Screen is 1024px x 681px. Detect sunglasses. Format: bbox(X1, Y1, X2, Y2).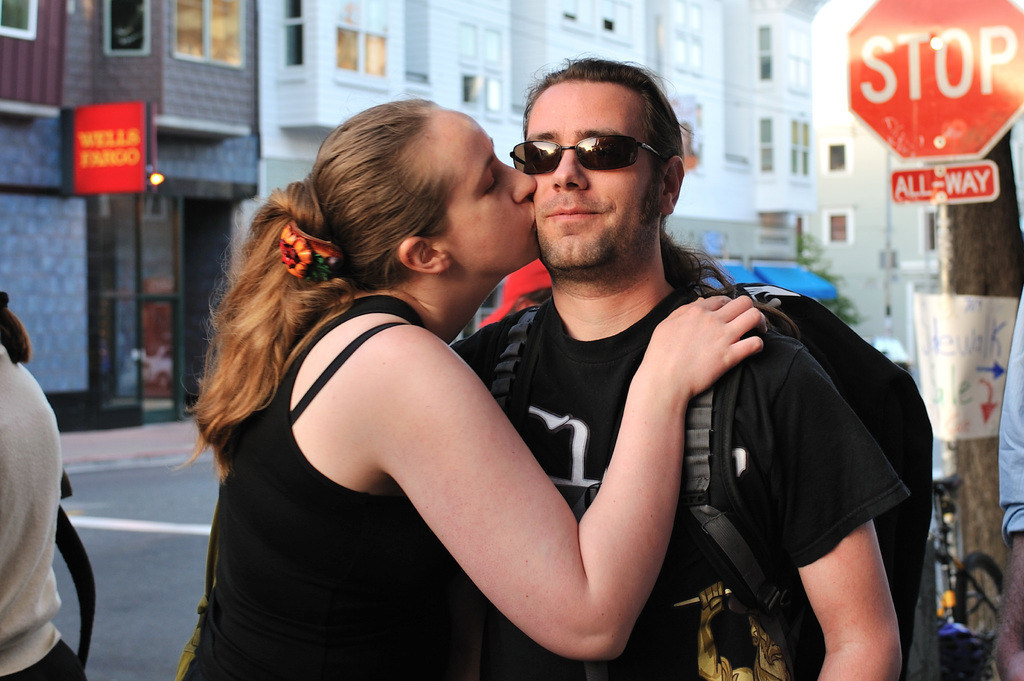
bbox(508, 138, 670, 172).
